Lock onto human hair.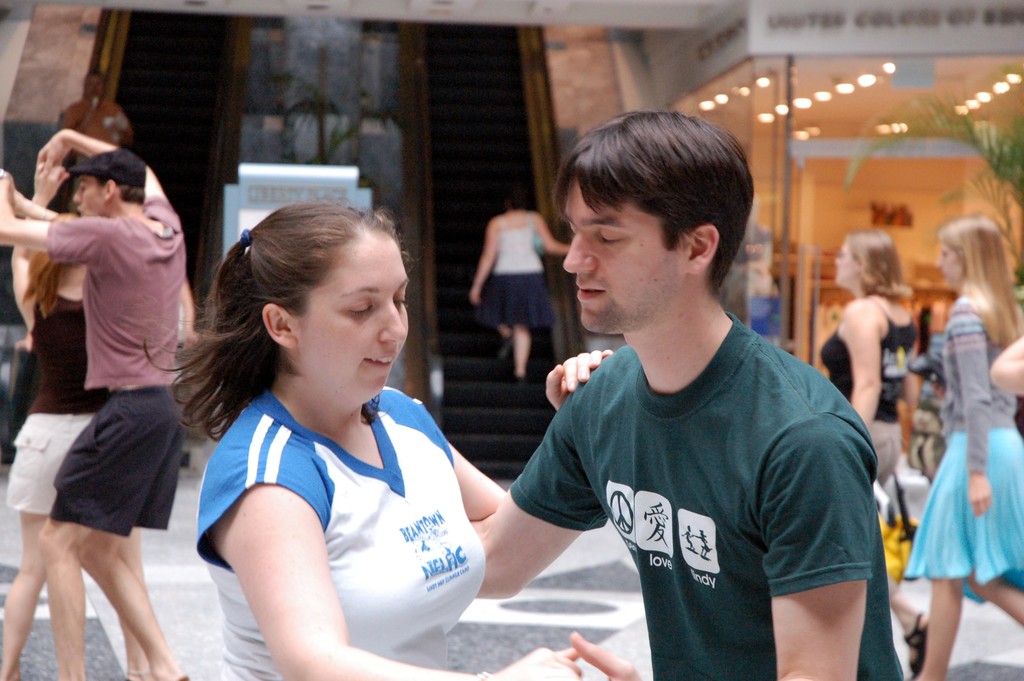
Locked: {"x1": 501, "y1": 184, "x2": 529, "y2": 210}.
